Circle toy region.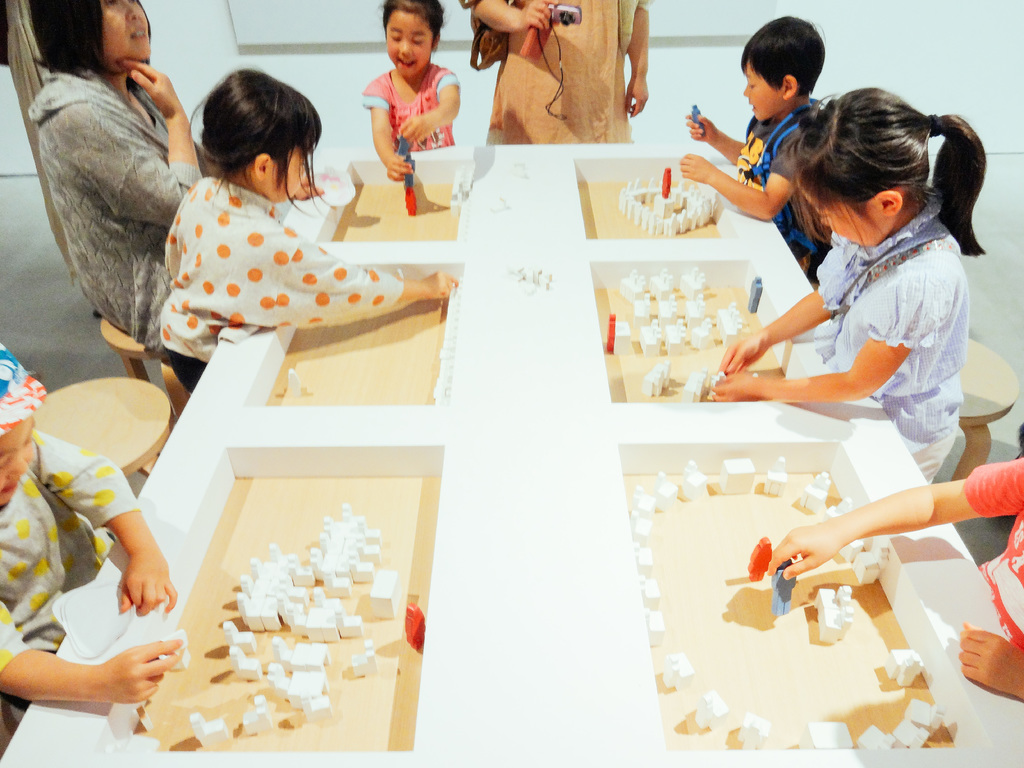
Region: crop(287, 664, 305, 708).
